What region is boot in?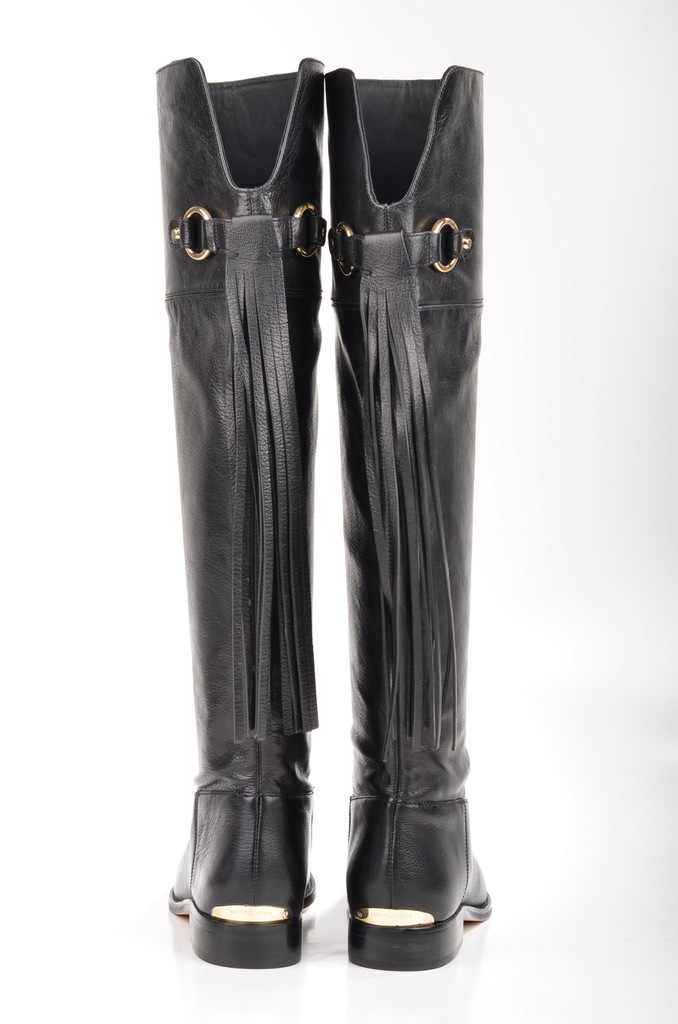
region(158, 51, 321, 970).
